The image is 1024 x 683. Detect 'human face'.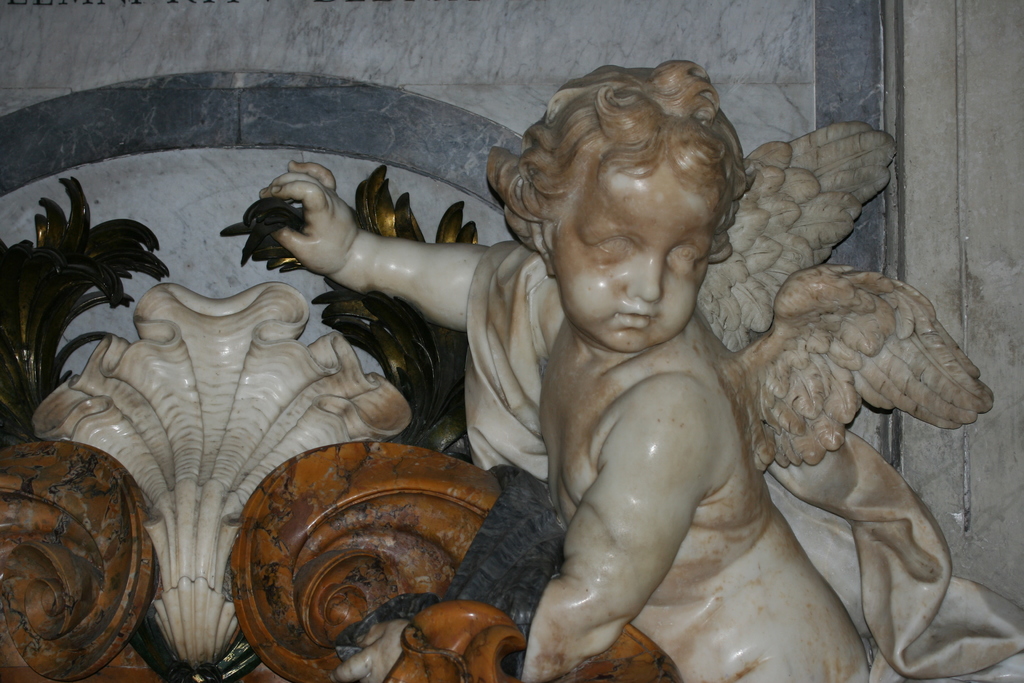
Detection: 552/158/716/354.
